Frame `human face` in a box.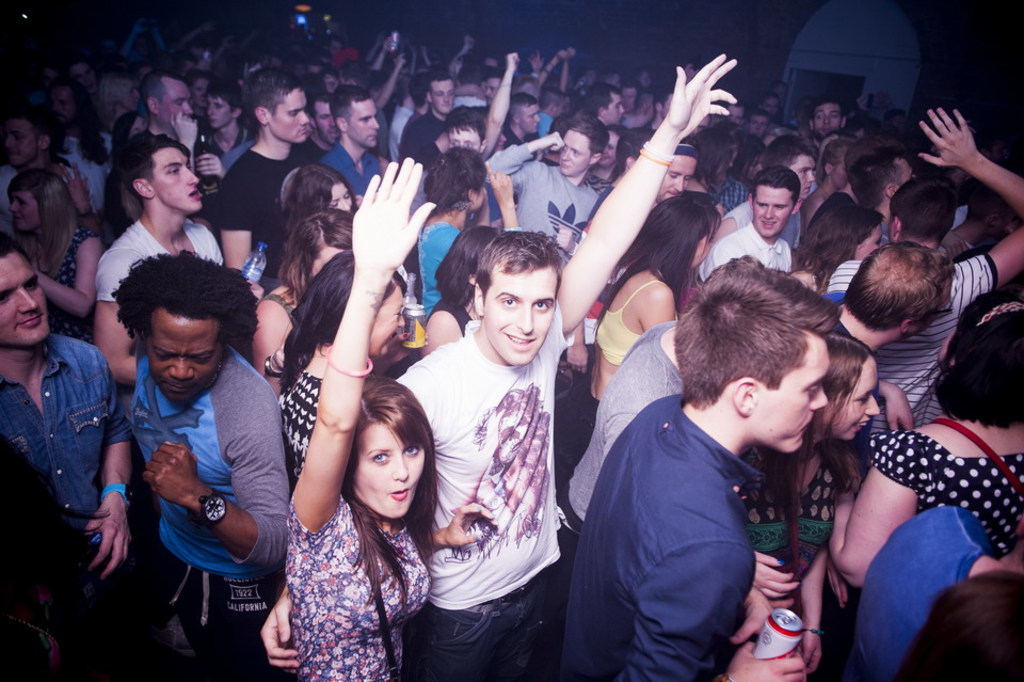
select_region(352, 98, 379, 152).
